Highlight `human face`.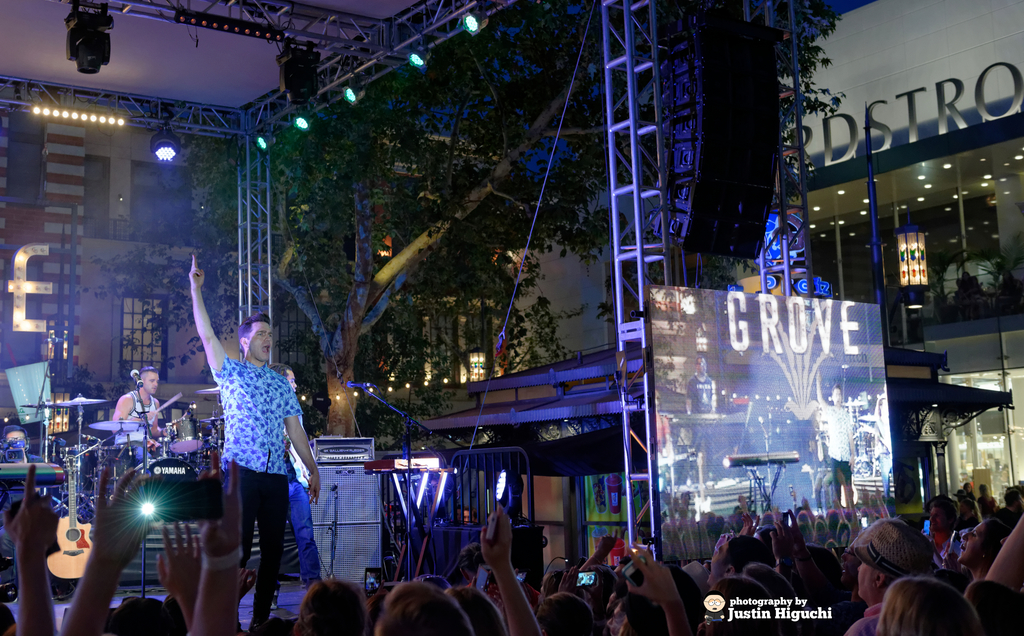
Highlighted region: 148,375,161,397.
